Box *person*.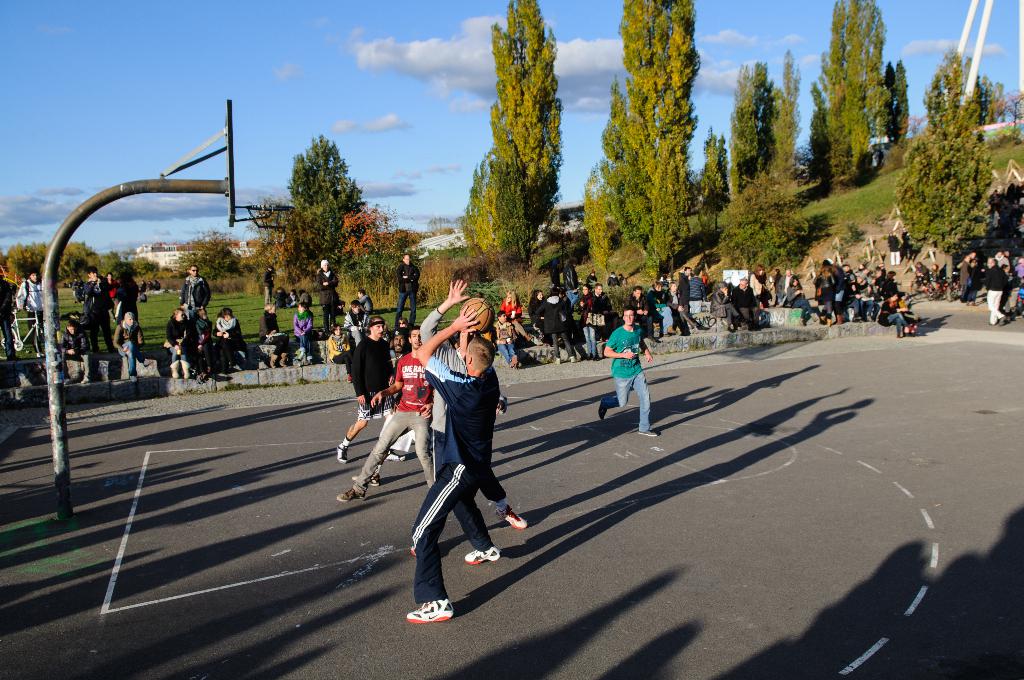
left=885, top=232, right=899, bottom=264.
